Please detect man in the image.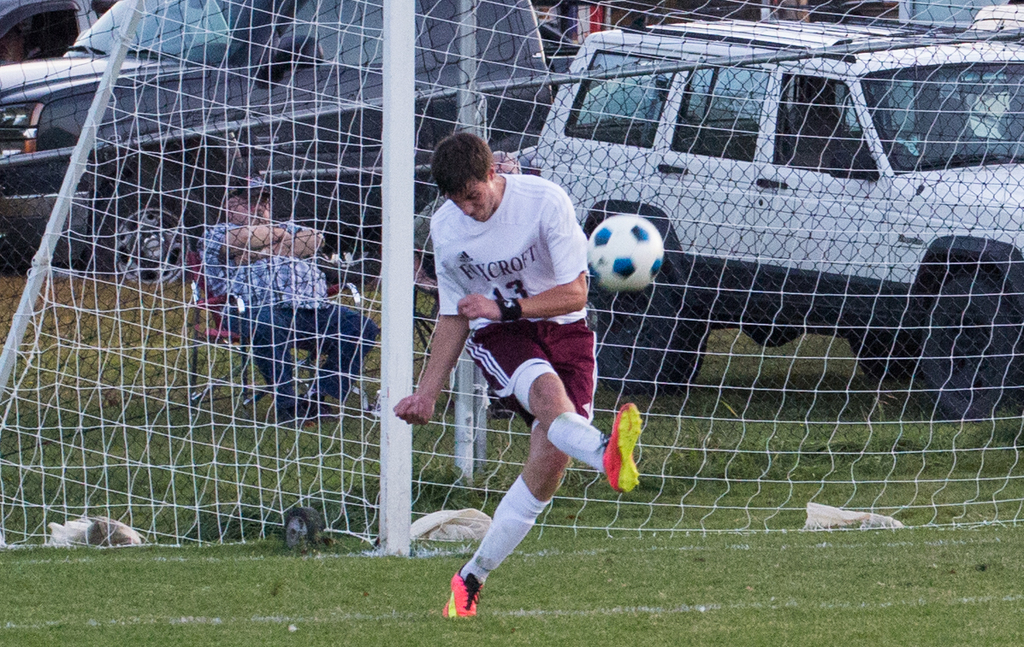
[199, 172, 378, 426].
